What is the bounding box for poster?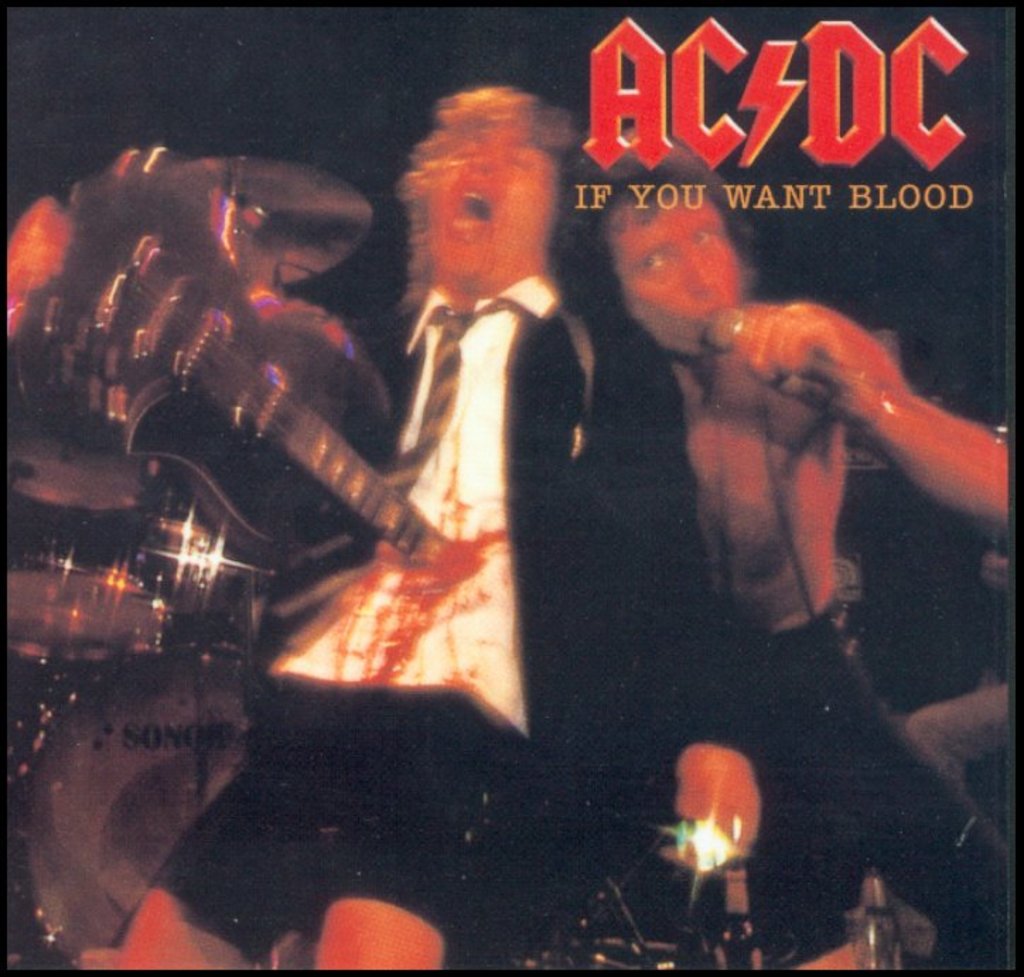
(x1=10, y1=0, x2=1020, y2=976).
